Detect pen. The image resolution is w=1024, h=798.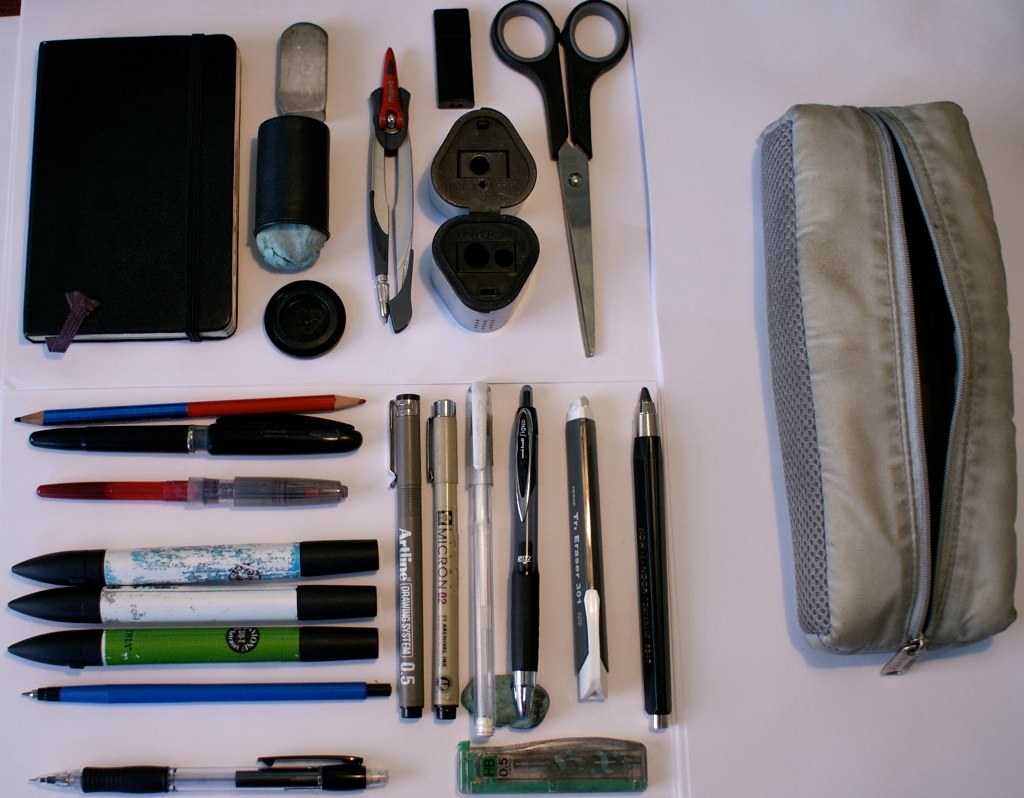
[11, 629, 376, 671].
